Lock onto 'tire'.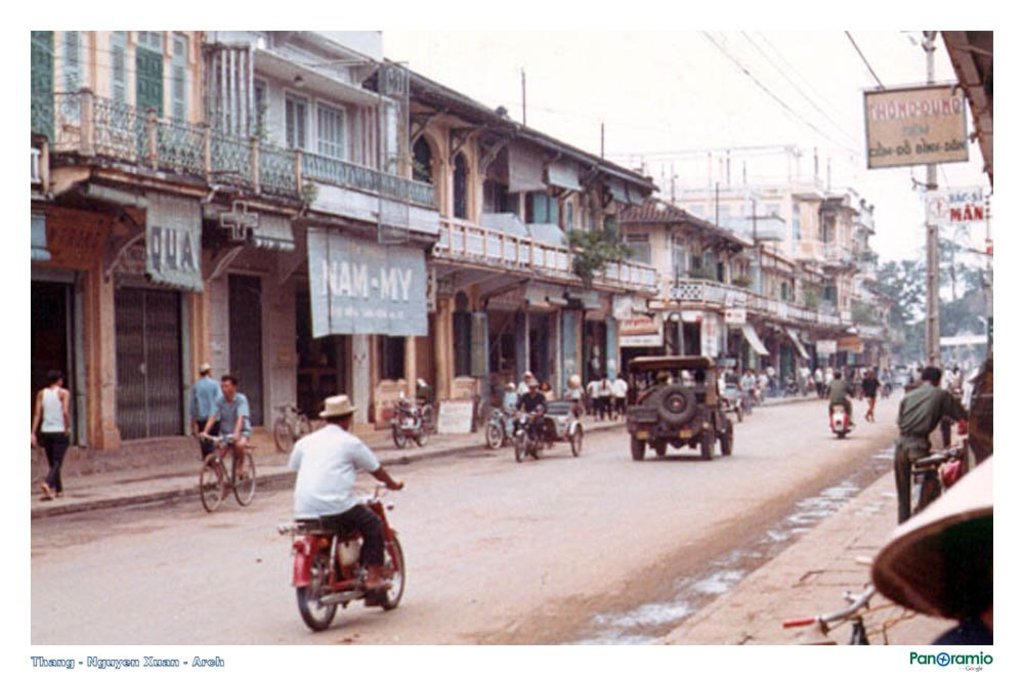
Locked: (x1=650, y1=439, x2=669, y2=458).
